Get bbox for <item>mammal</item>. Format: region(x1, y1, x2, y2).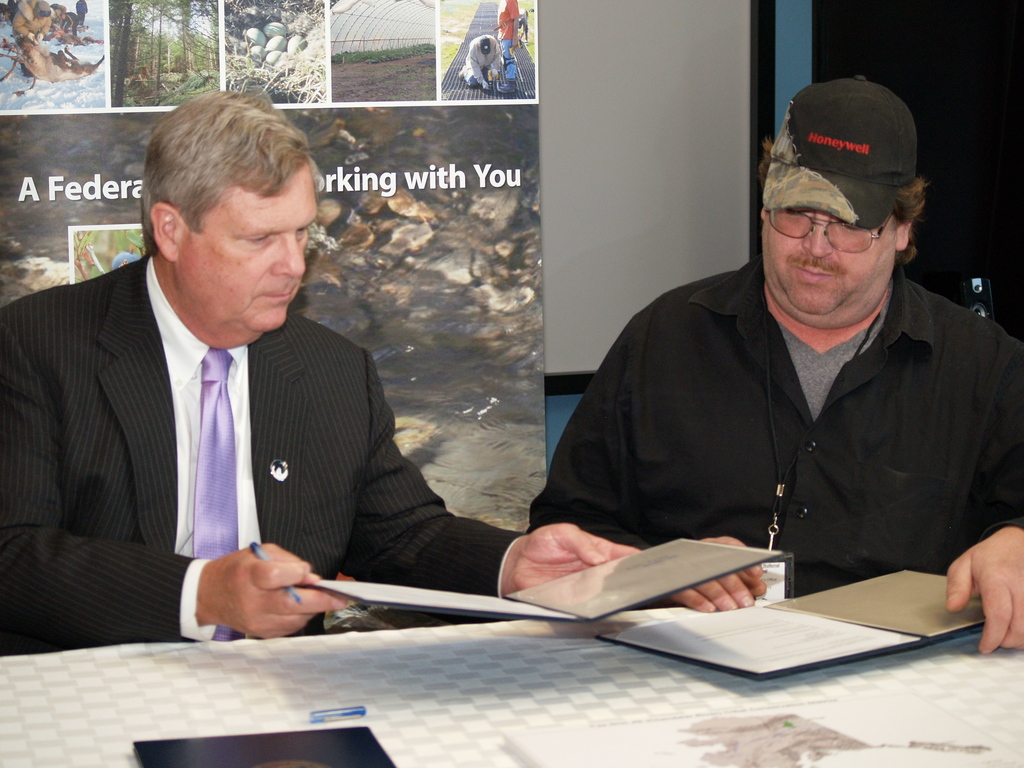
region(521, 121, 1023, 636).
